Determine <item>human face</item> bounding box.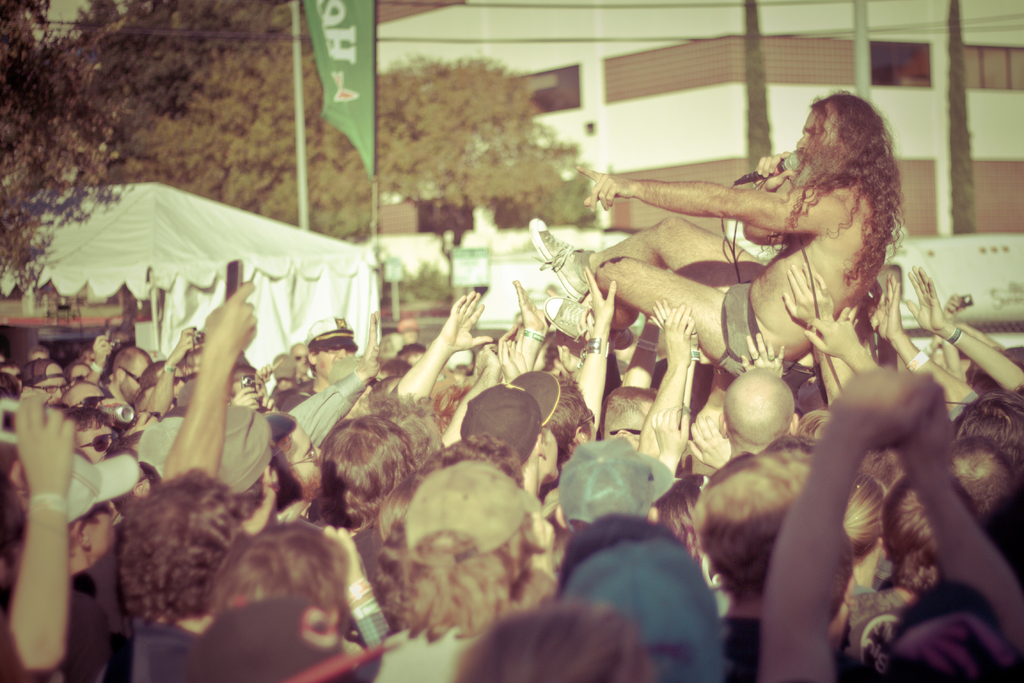
Determined: x1=119 y1=357 x2=145 y2=403.
